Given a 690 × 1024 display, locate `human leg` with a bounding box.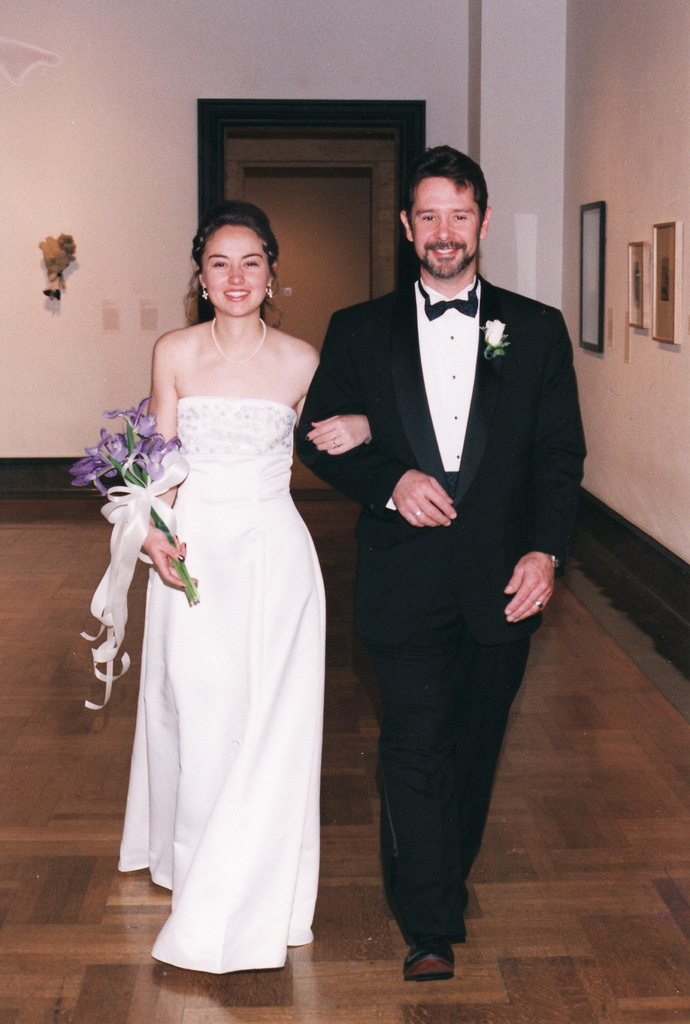
Located: {"x1": 456, "y1": 619, "x2": 538, "y2": 870}.
